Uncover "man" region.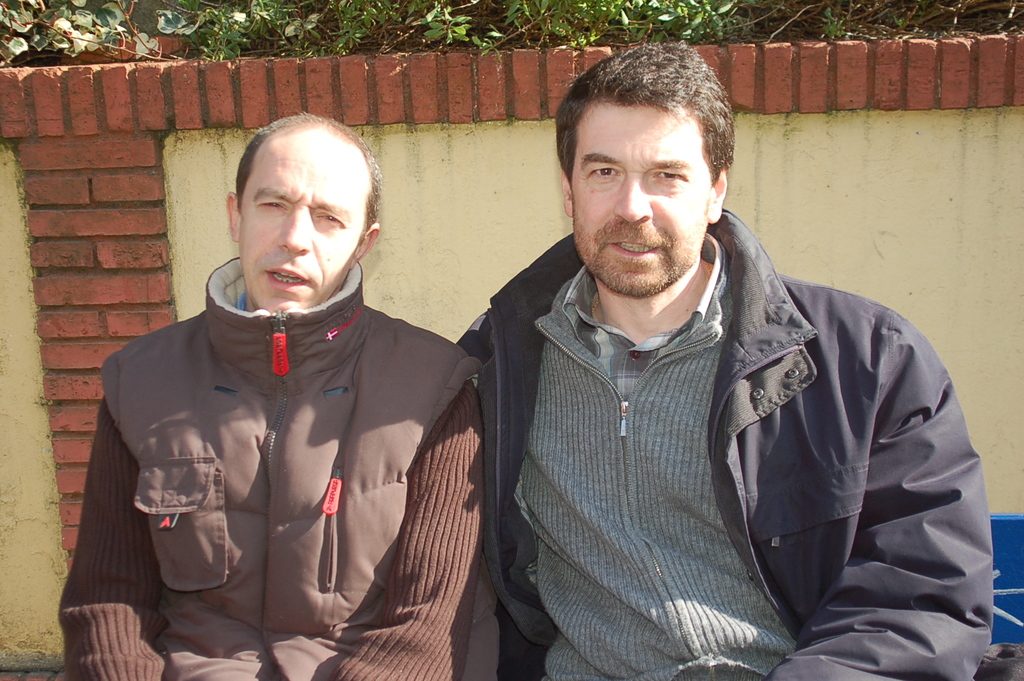
Uncovered: <region>62, 110, 481, 680</region>.
